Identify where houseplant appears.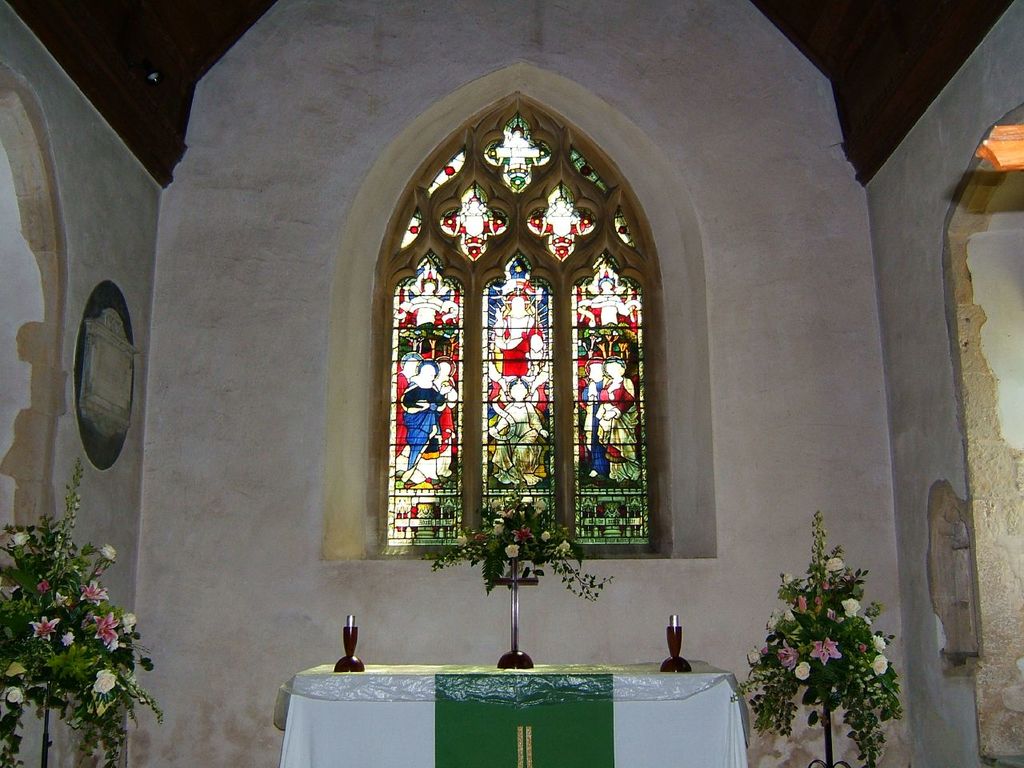
Appears at 0,449,174,767.
